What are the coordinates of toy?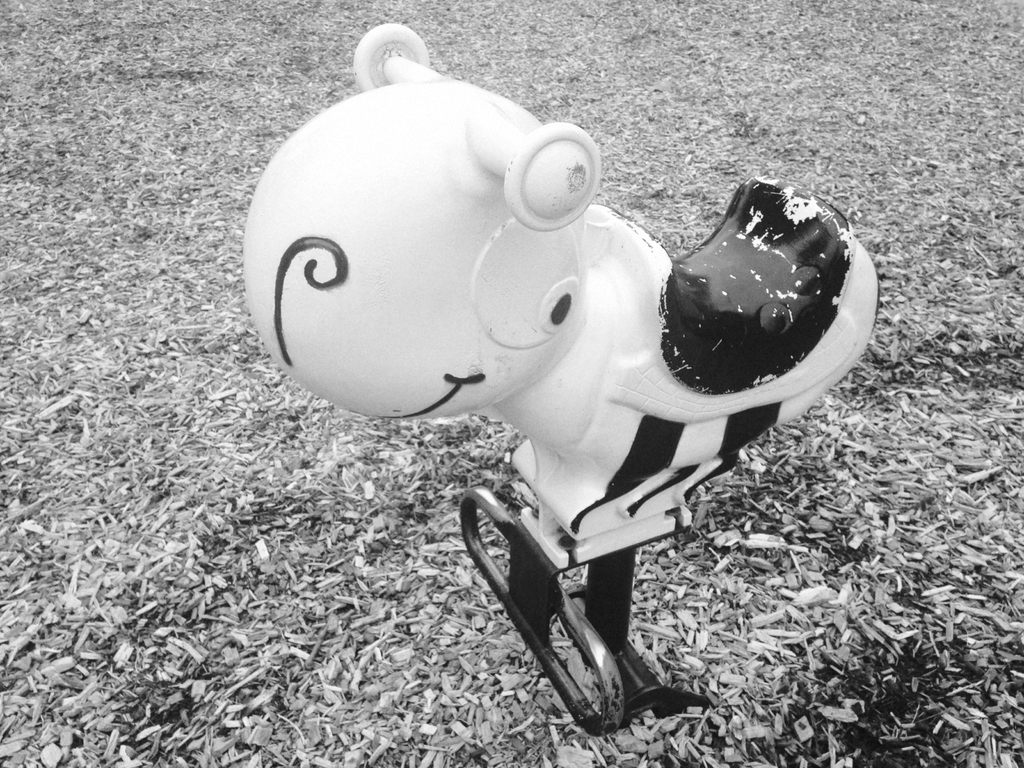
<box>202,61,918,668</box>.
